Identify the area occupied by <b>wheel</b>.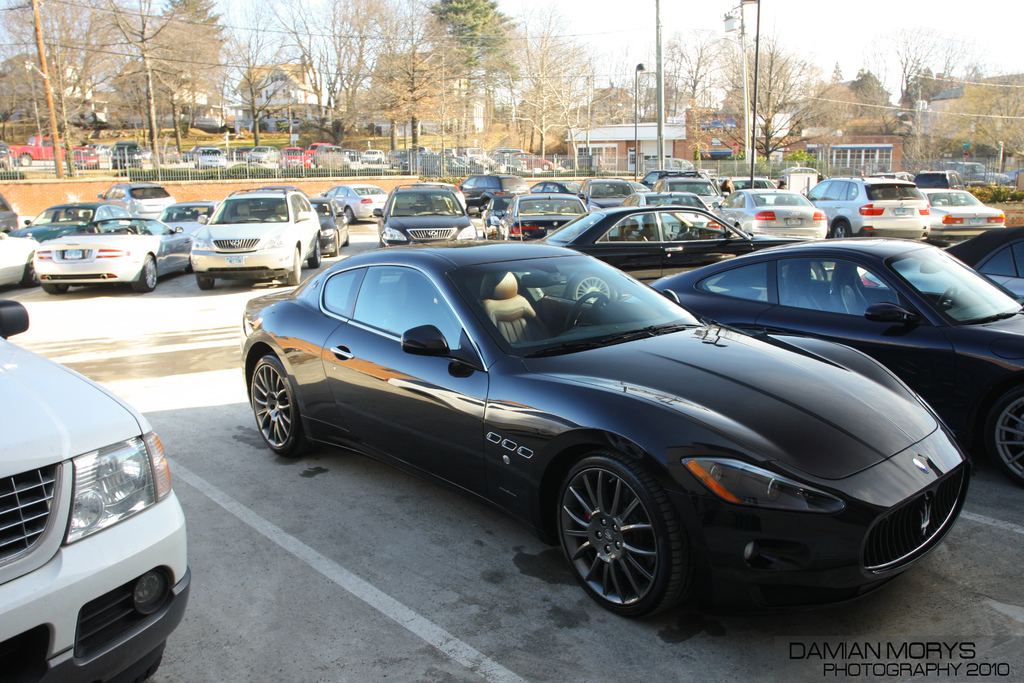
Area: crop(130, 252, 158, 294).
